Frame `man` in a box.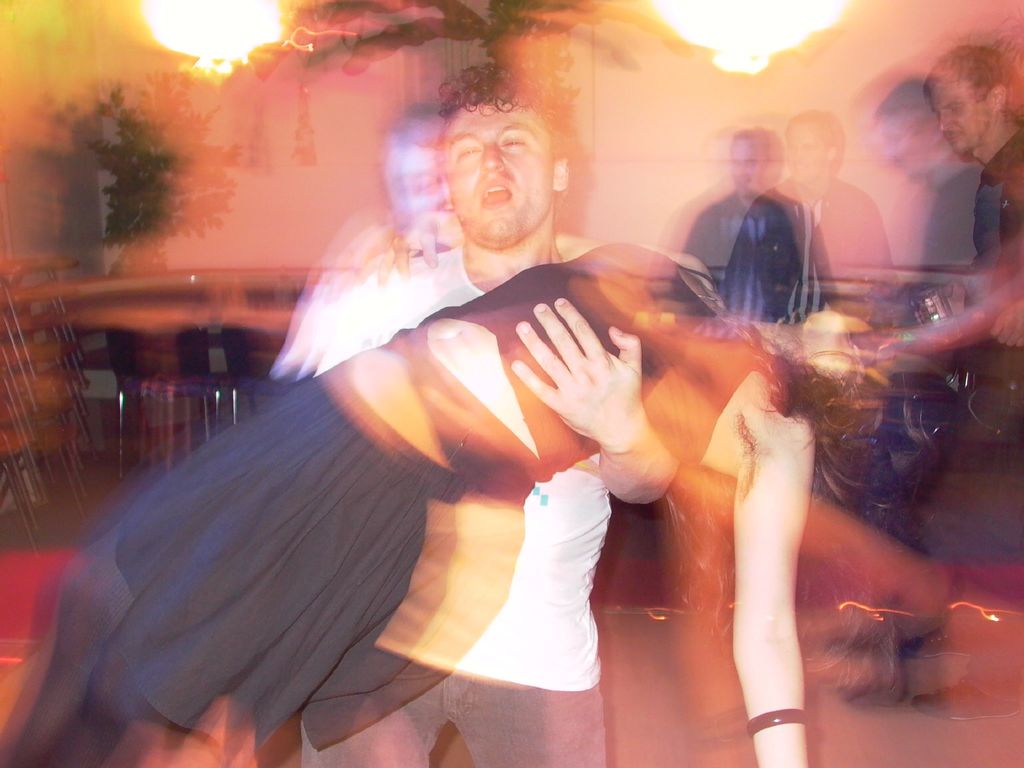
(left=666, top=117, right=832, bottom=327).
